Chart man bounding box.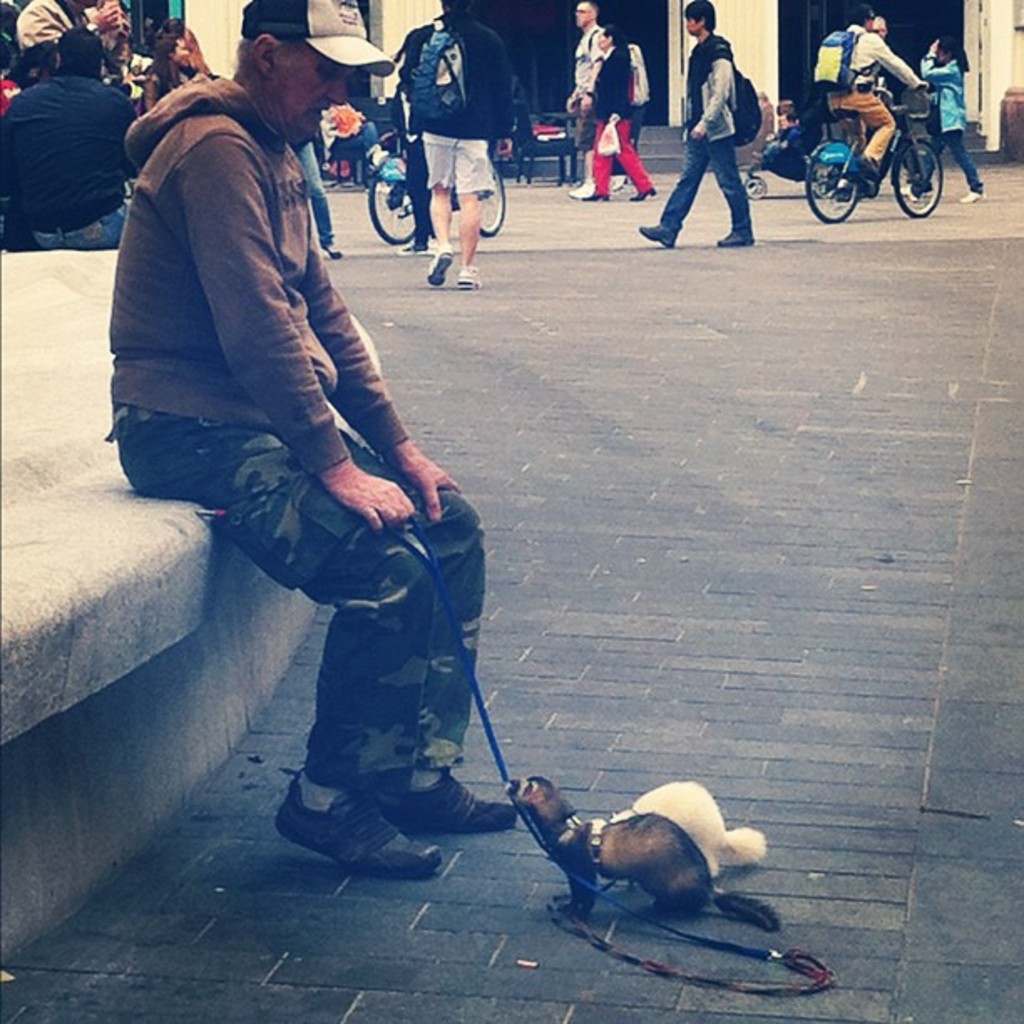
Charted: {"x1": 567, "y1": 3, "x2": 617, "y2": 202}.
